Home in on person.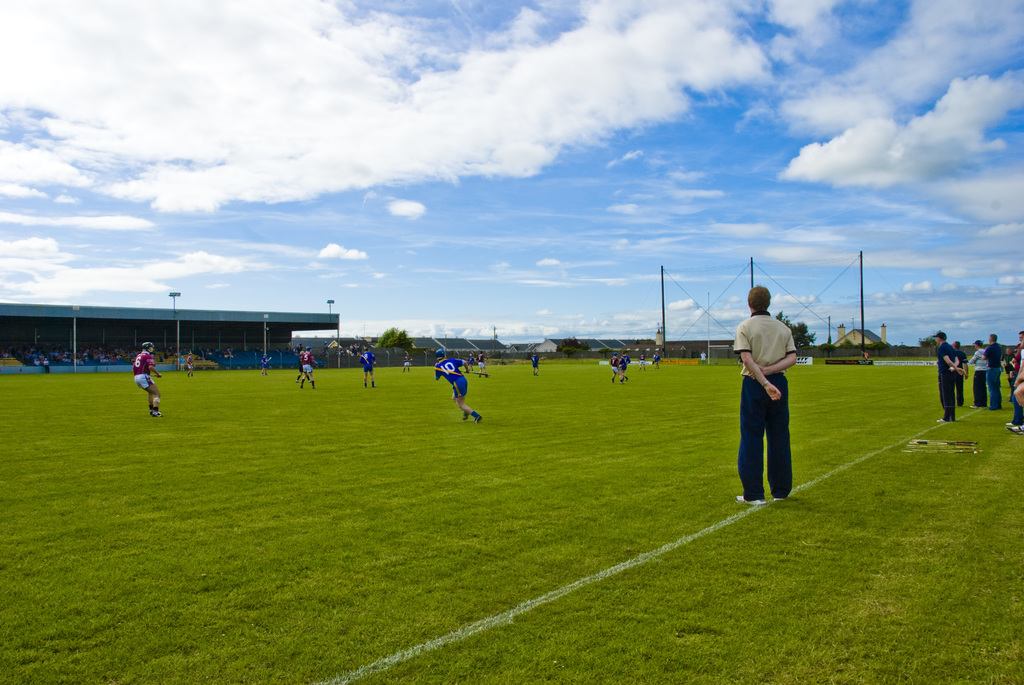
Homed in at (979,334,1002,413).
